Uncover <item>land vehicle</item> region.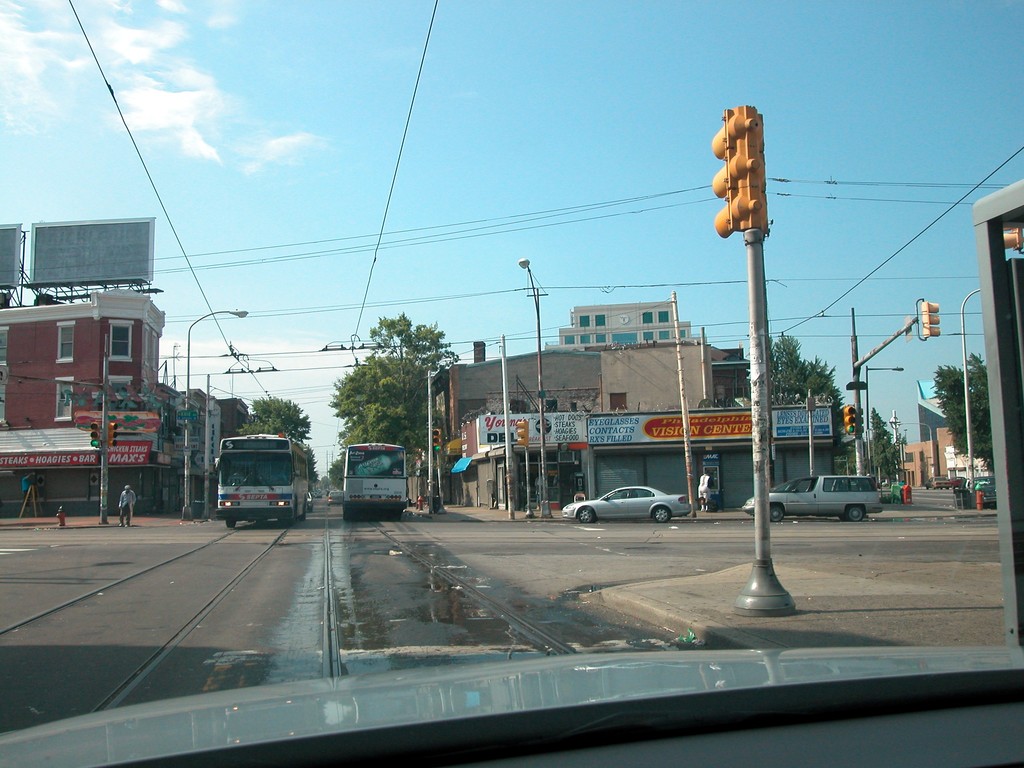
Uncovered: box(340, 442, 408, 524).
